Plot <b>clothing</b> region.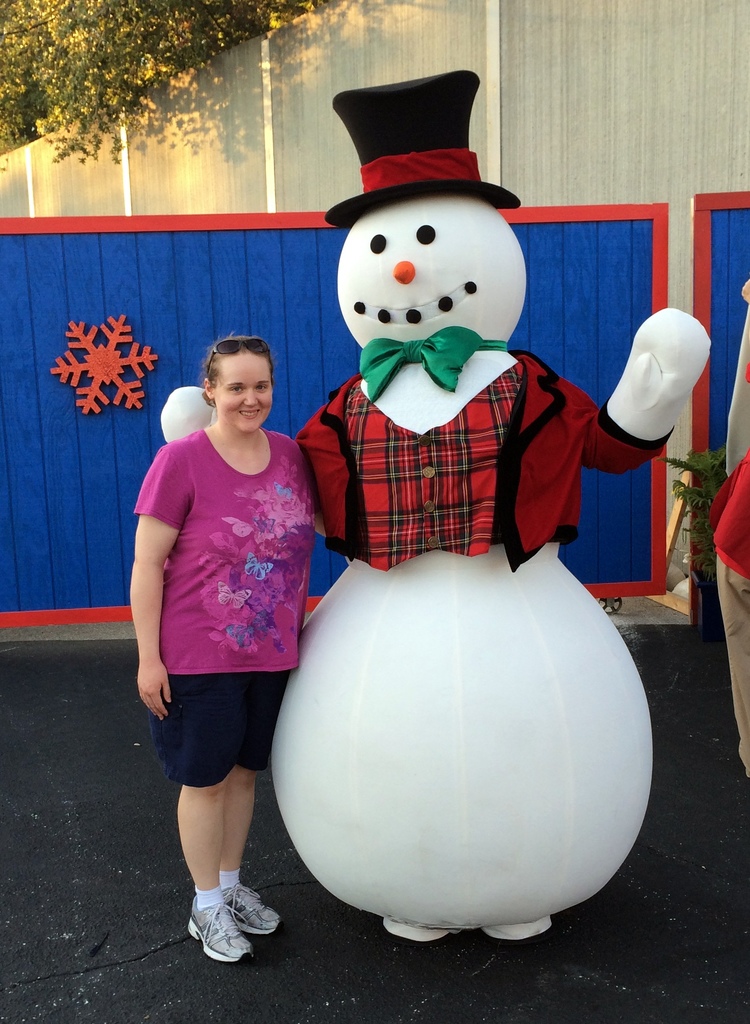
Plotted at l=706, t=451, r=749, b=584.
